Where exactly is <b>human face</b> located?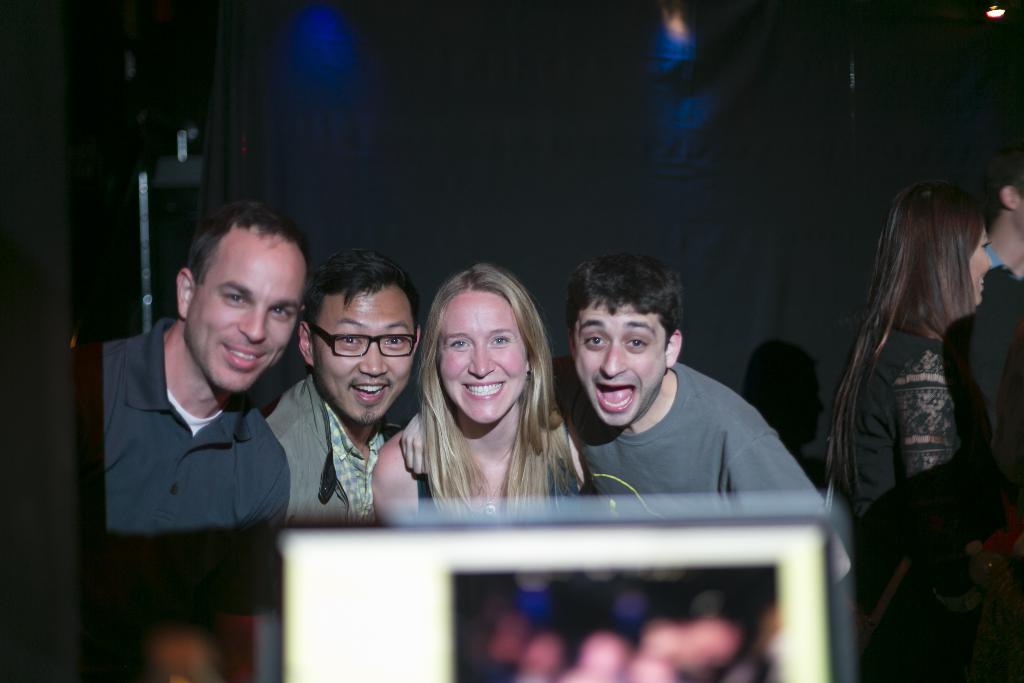
Its bounding box is {"x1": 317, "y1": 294, "x2": 419, "y2": 424}.
